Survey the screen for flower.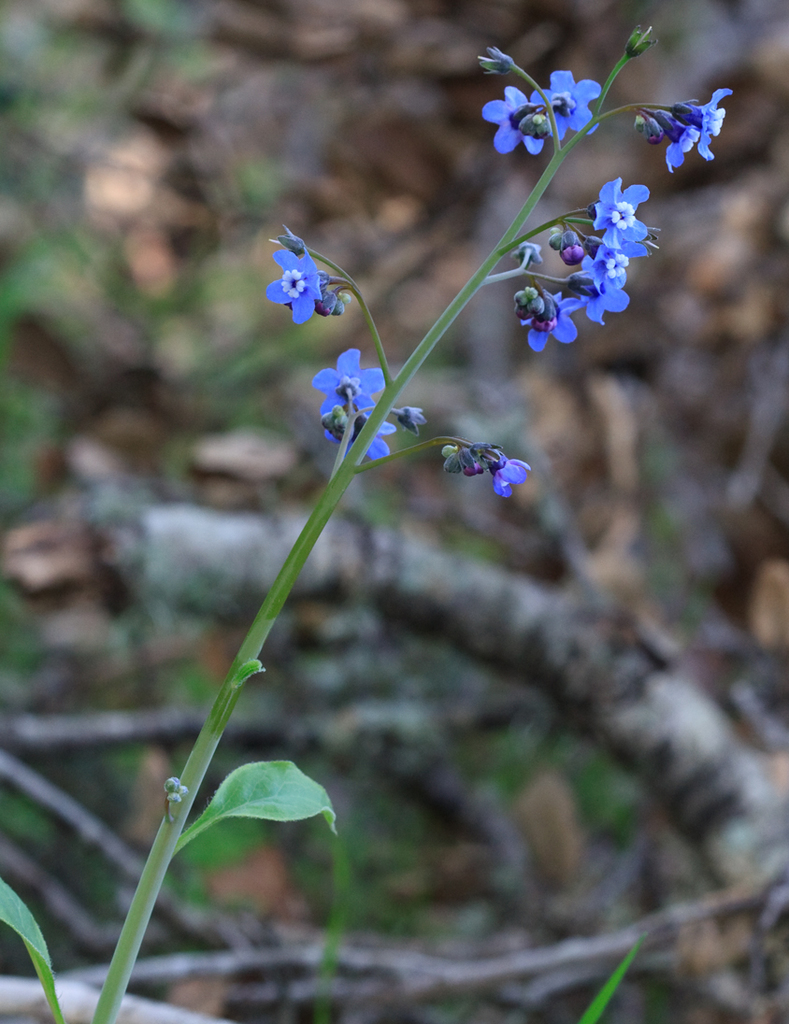
Survey found: 264:213:353:313.
